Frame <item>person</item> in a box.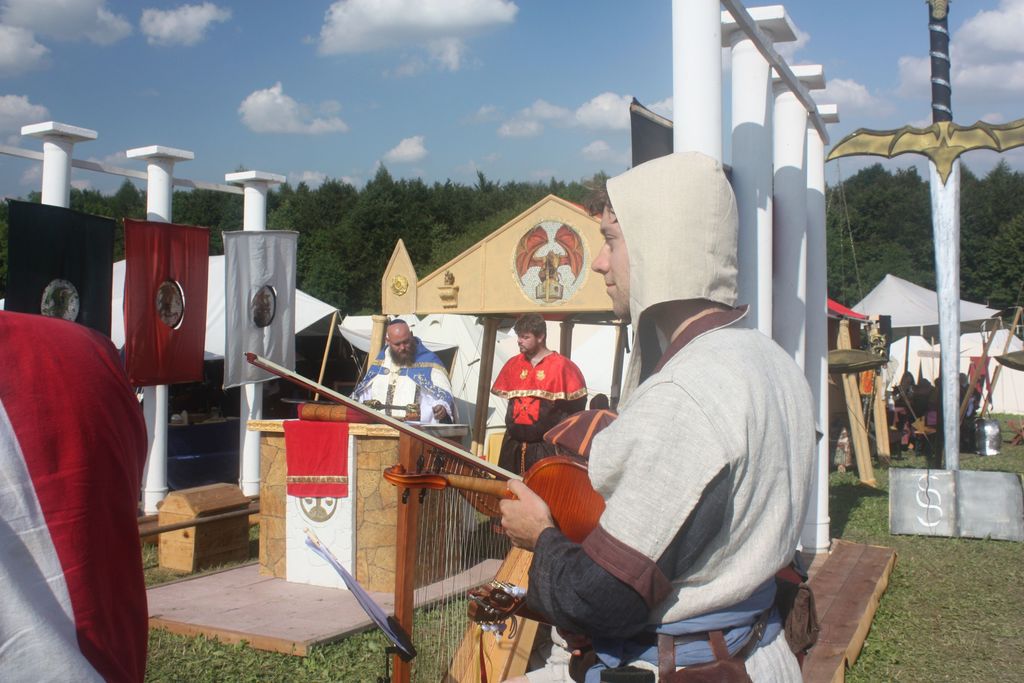
350, 315, 458, 431.
